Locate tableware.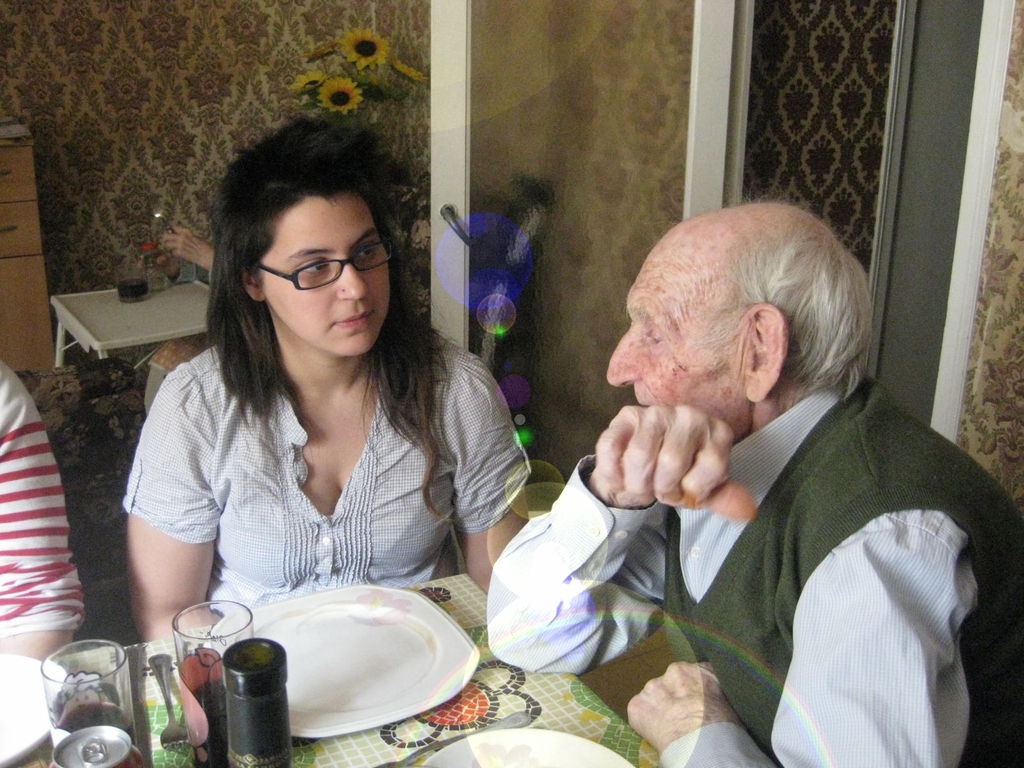
Bounding box: <bbox>115, 261, 148, 304</bbox>.
